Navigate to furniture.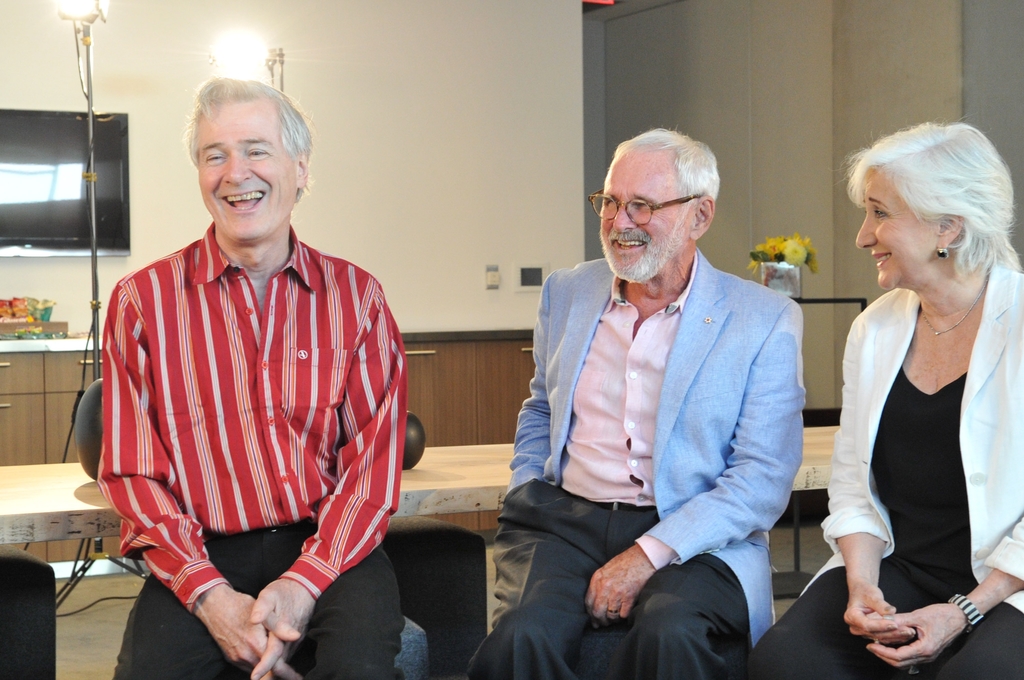
Navigation target: <bbox>372, 514, 488, 679</bbox>.
